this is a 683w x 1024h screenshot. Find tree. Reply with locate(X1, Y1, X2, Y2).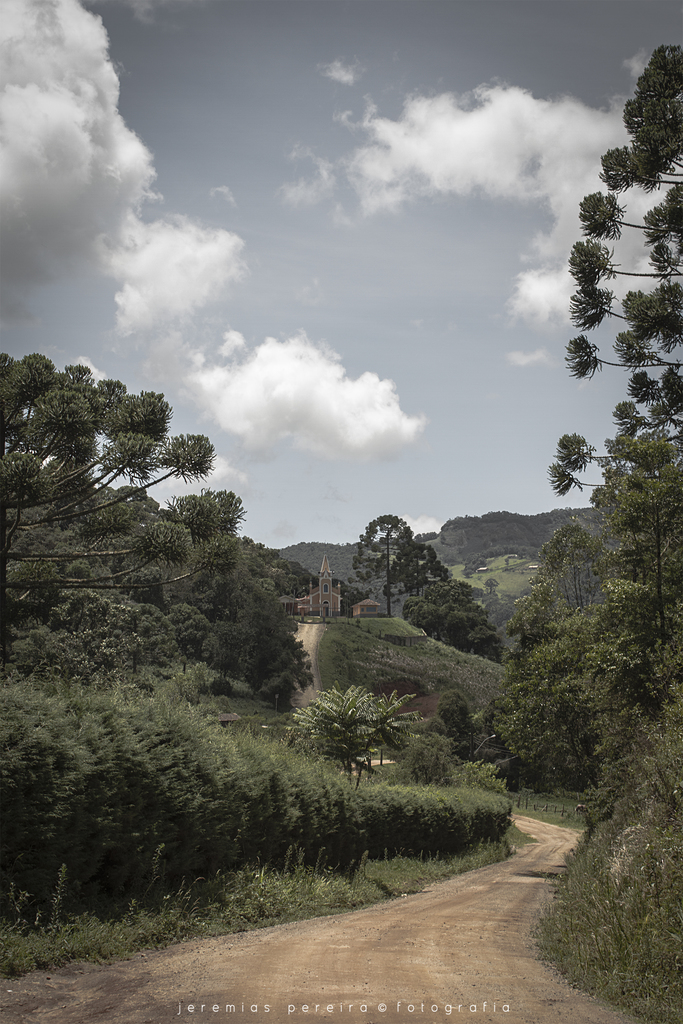
locate(12, 345, 251, 706).
